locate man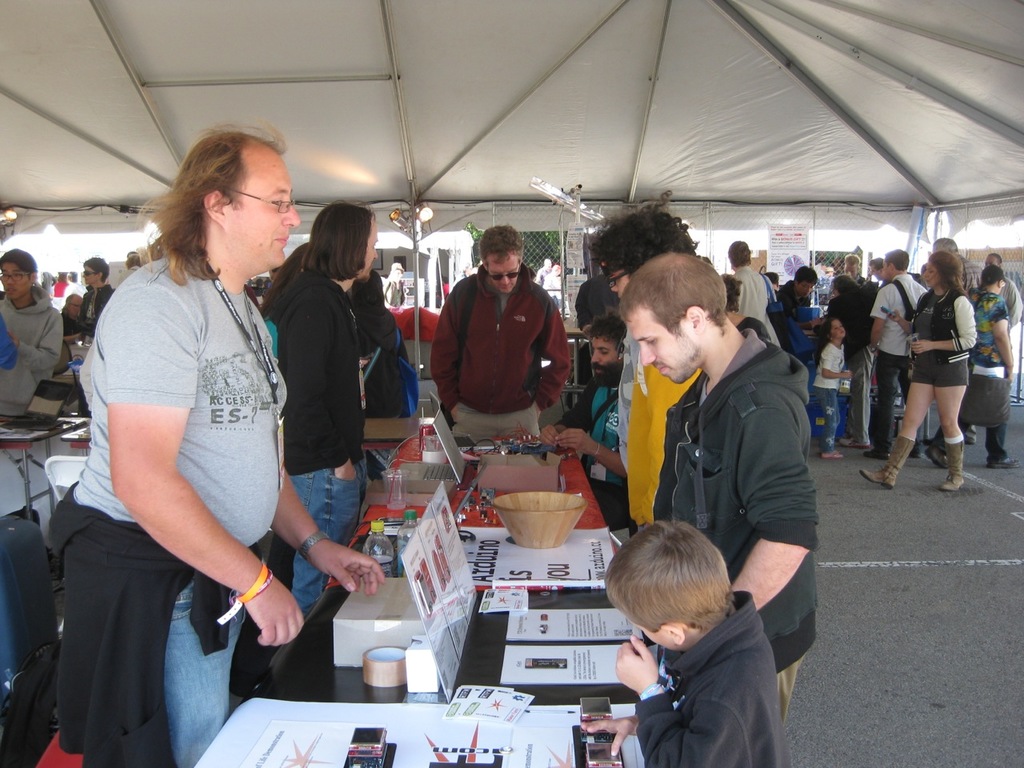
l=52, t=126, r=390, b=767
